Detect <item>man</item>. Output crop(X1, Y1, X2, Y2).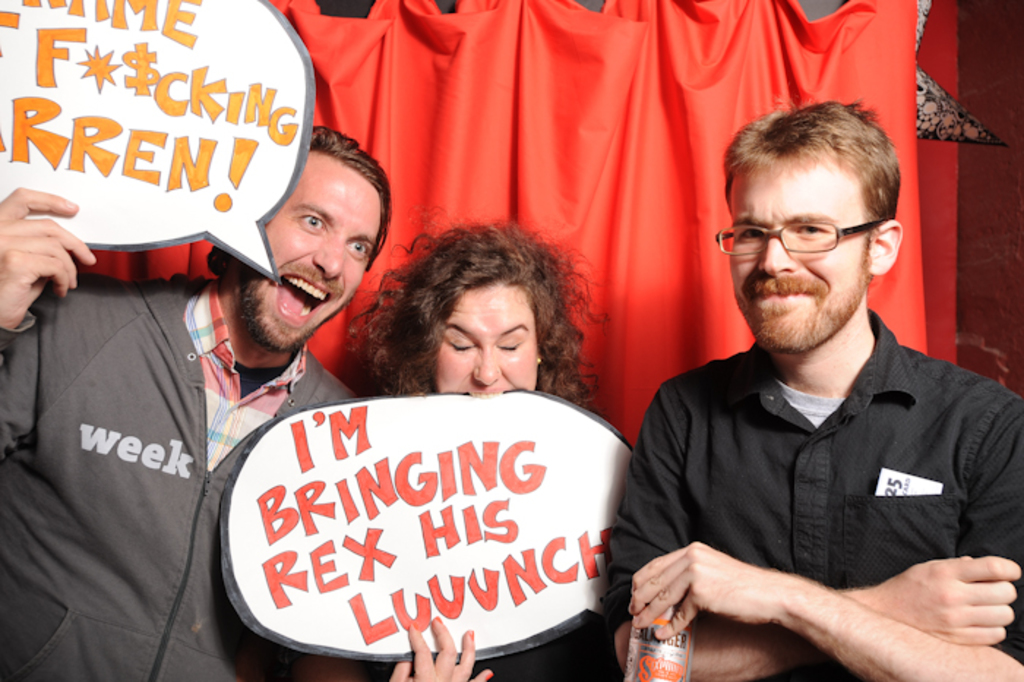
crop(607, 100, 1015, 672).
